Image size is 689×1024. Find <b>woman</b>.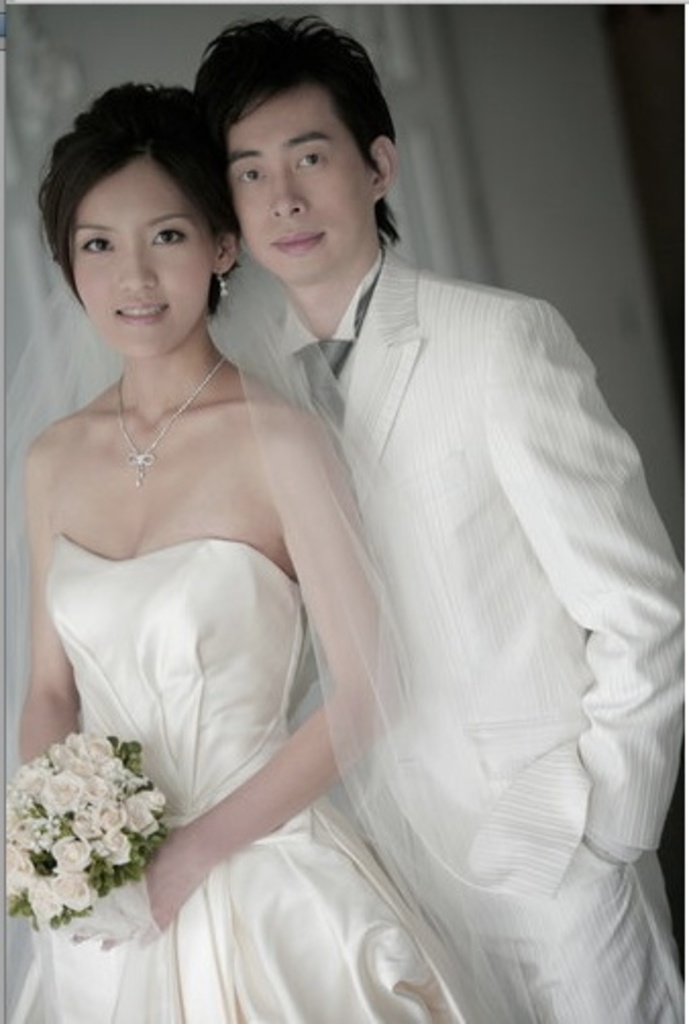
Rect(43, 80, 483, 997).
